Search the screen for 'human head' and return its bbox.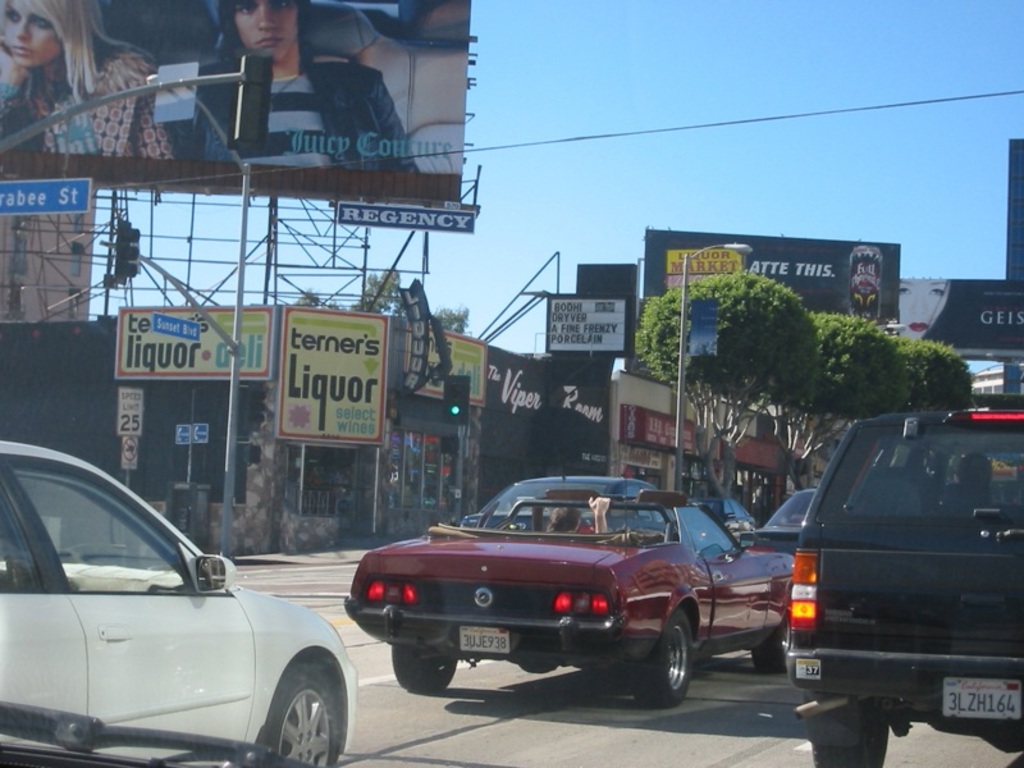
Found: box(218, 0, 314, 58).
